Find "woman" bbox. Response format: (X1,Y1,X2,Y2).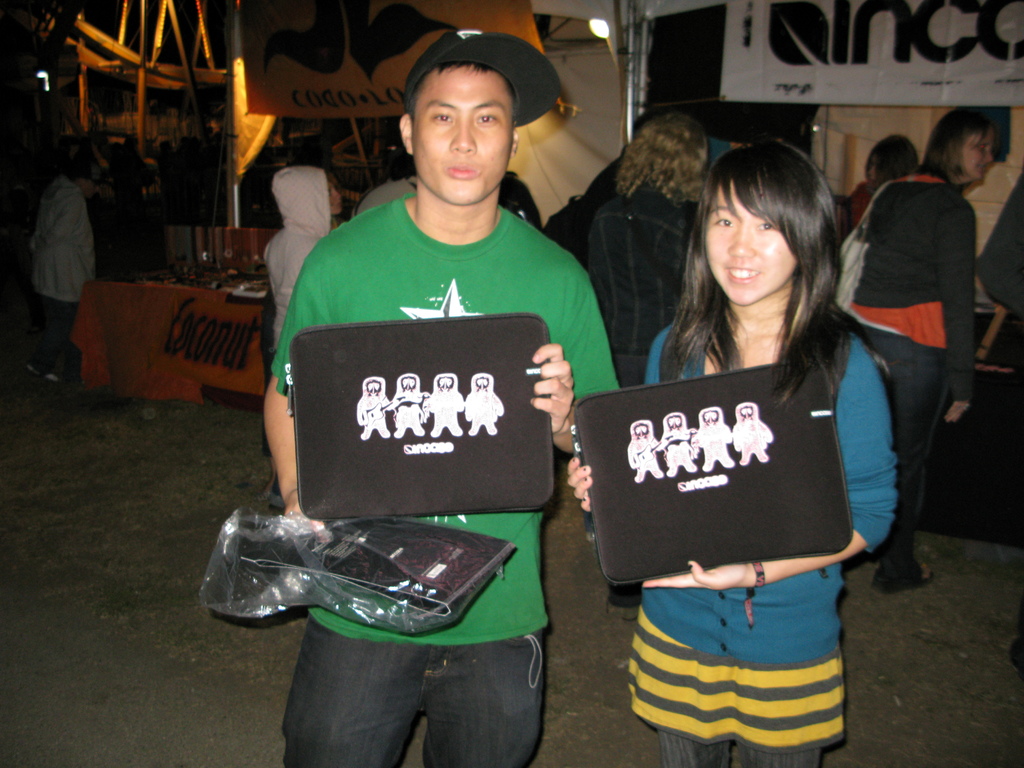
(588,110,705,606).
